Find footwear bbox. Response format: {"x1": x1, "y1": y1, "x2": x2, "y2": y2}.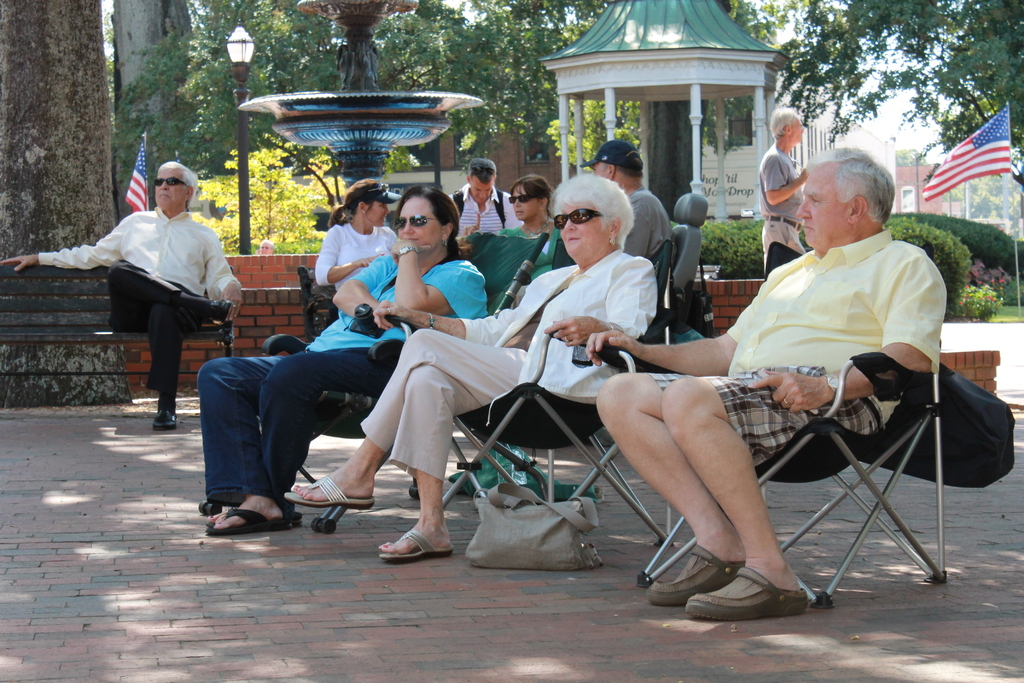
{"x1": 206, "y1": 504, "x2": 300, "y2": 538}.
